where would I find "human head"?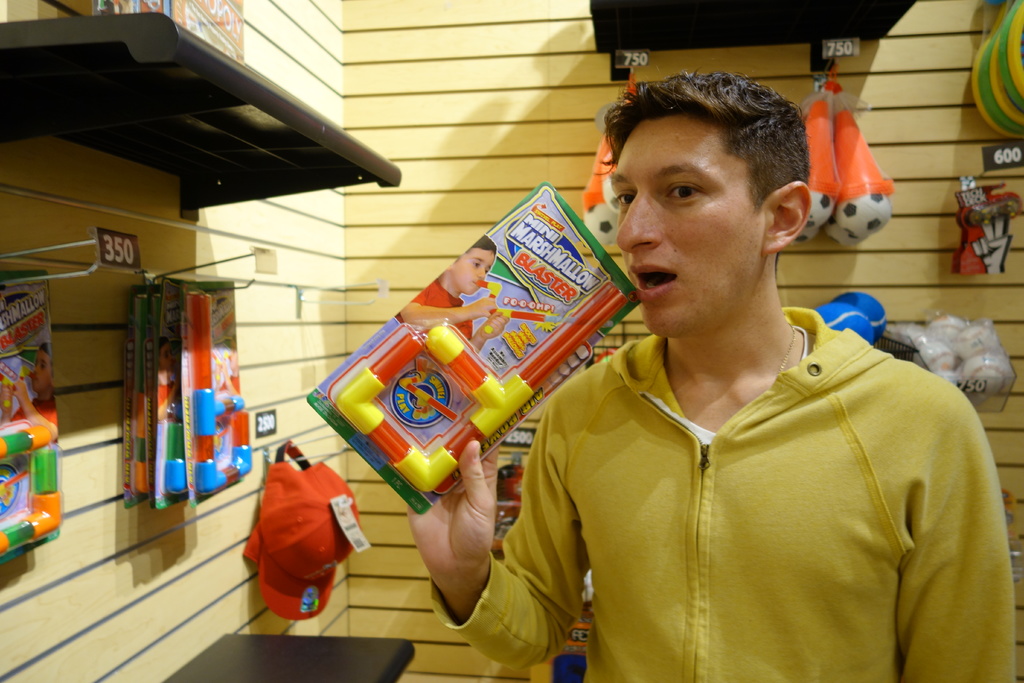
At 440/231/496/292.
